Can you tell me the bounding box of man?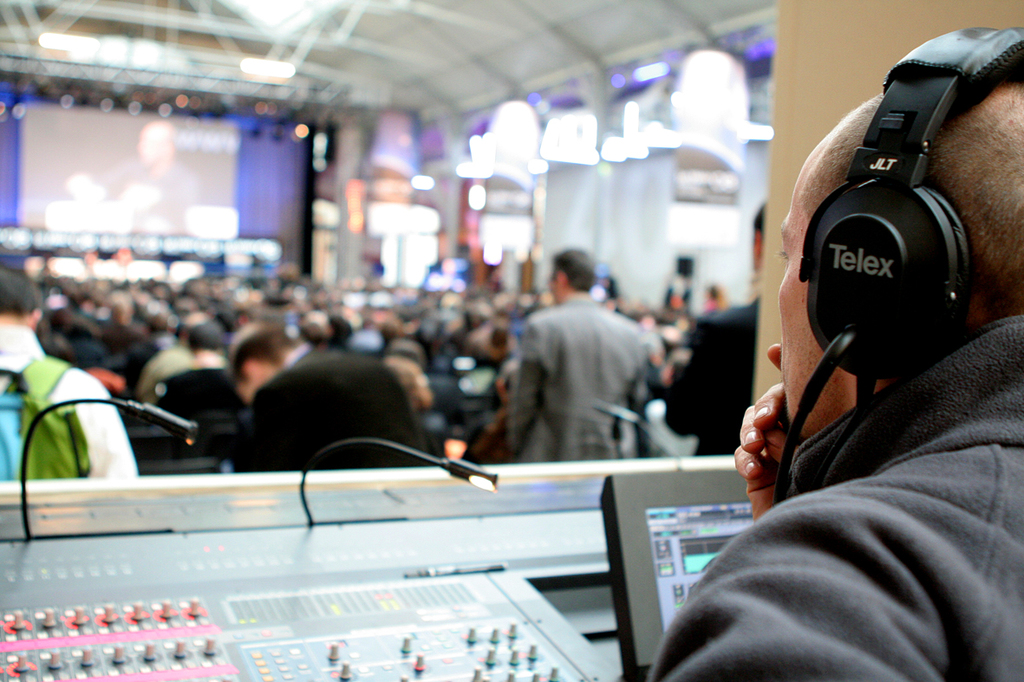
region(493, 270, 699, 494).
